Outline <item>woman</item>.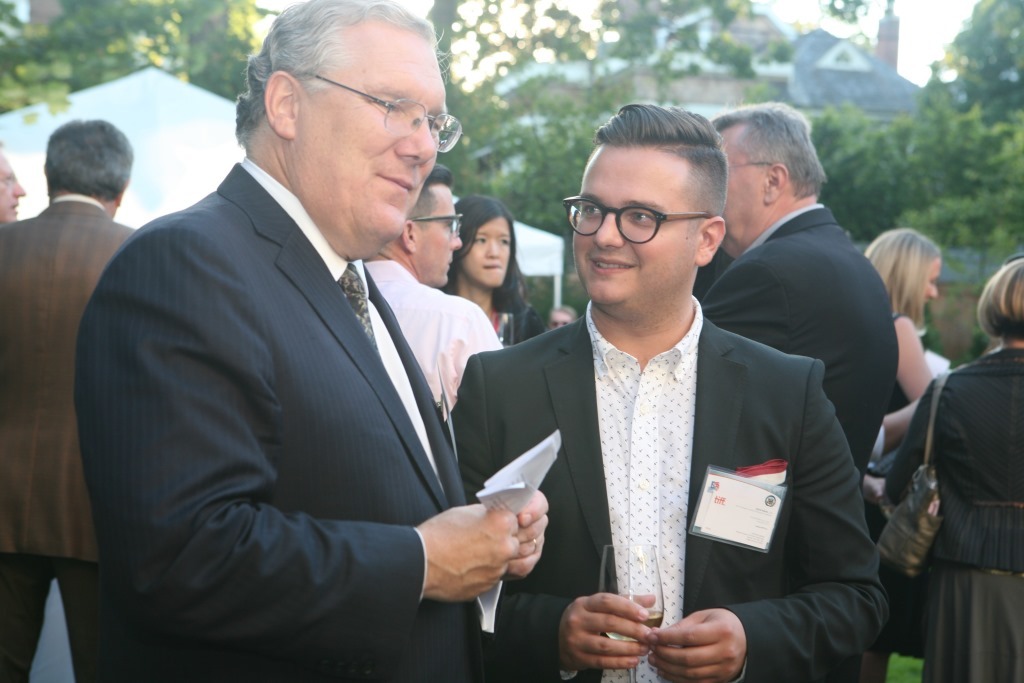
Outline: (857,224,940,417).
